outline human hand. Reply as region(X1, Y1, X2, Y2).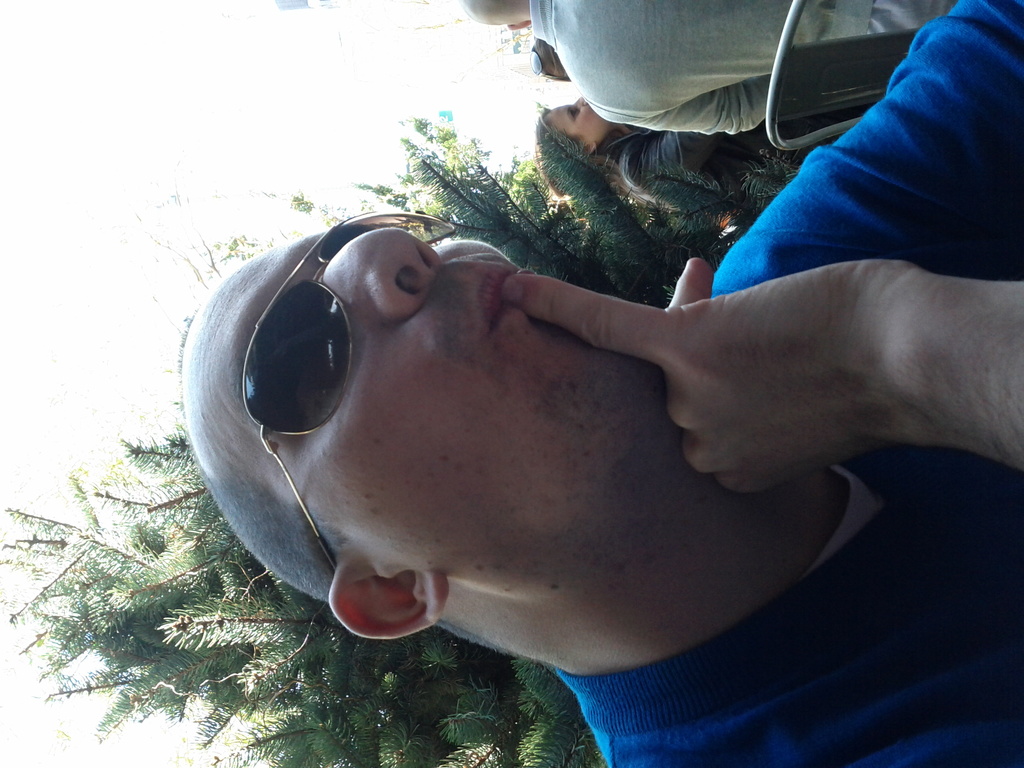
region(566, 230, 1020, 521).
